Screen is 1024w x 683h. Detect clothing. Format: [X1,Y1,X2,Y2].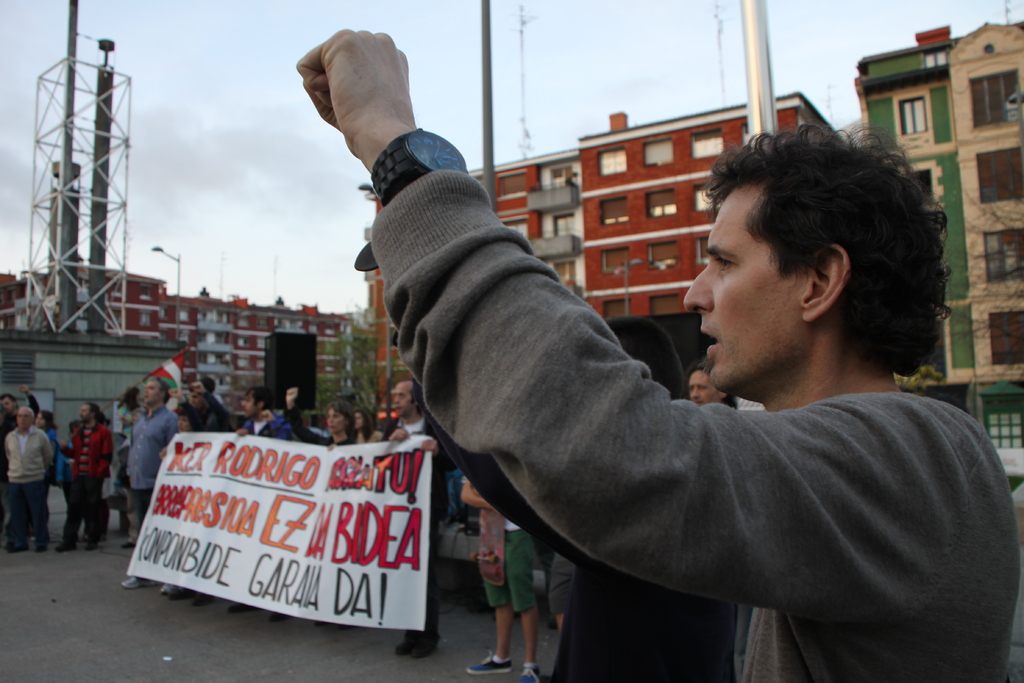
[479,531,535,609].
